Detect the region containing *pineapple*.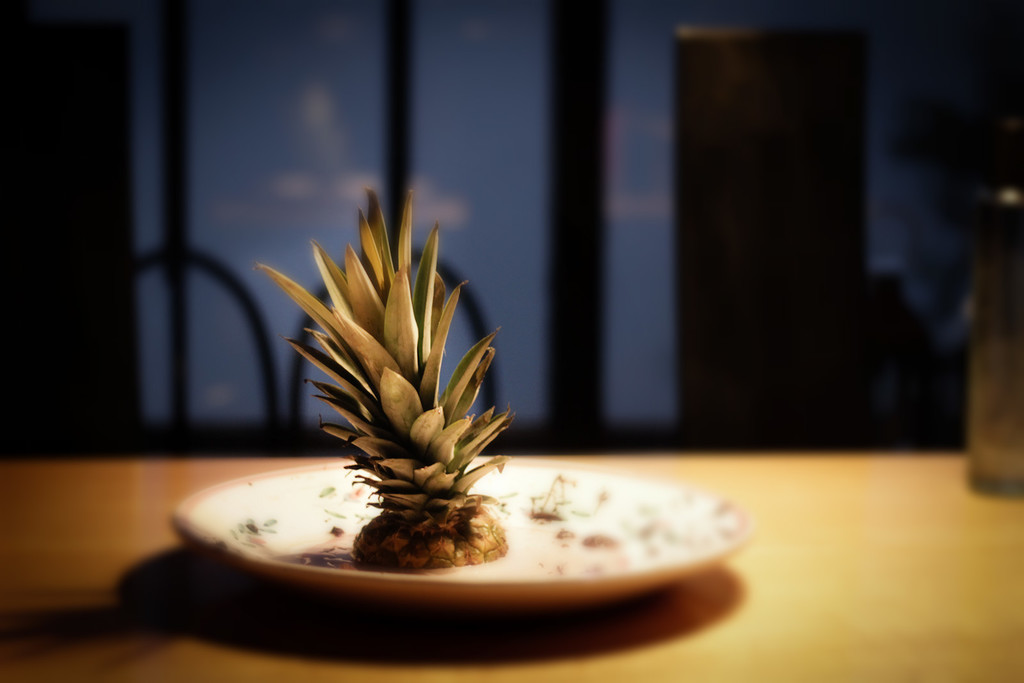
(253,184,526,572).
